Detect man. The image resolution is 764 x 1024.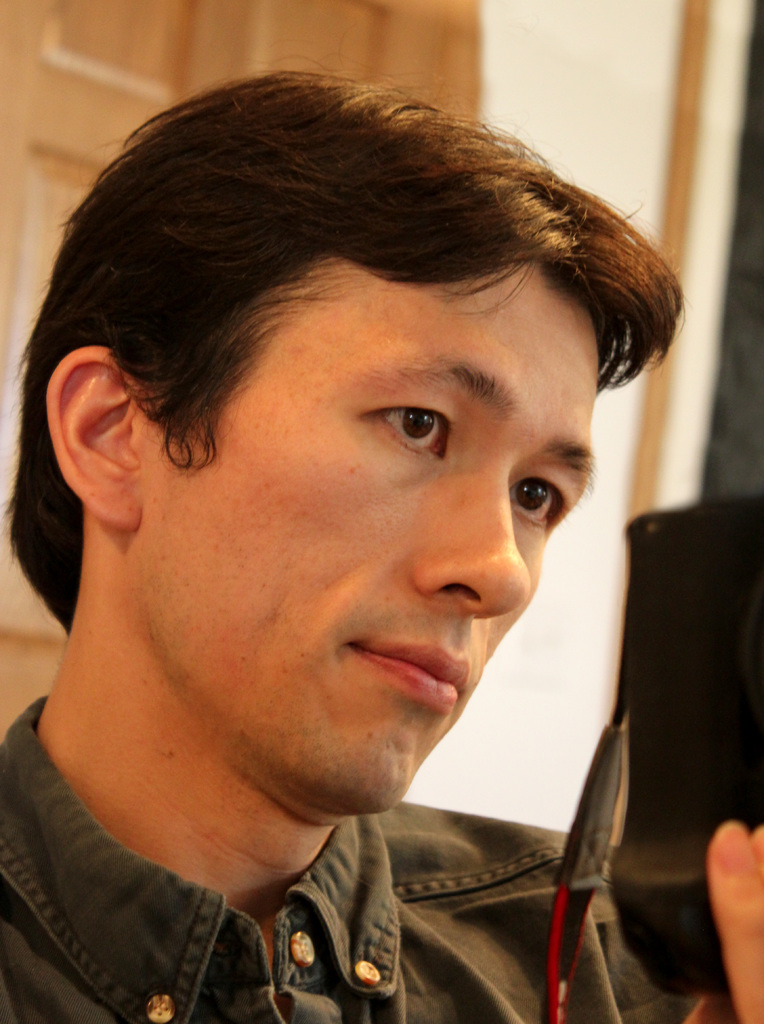
(x1=0, y1=83, x2=749, y2=1023).
